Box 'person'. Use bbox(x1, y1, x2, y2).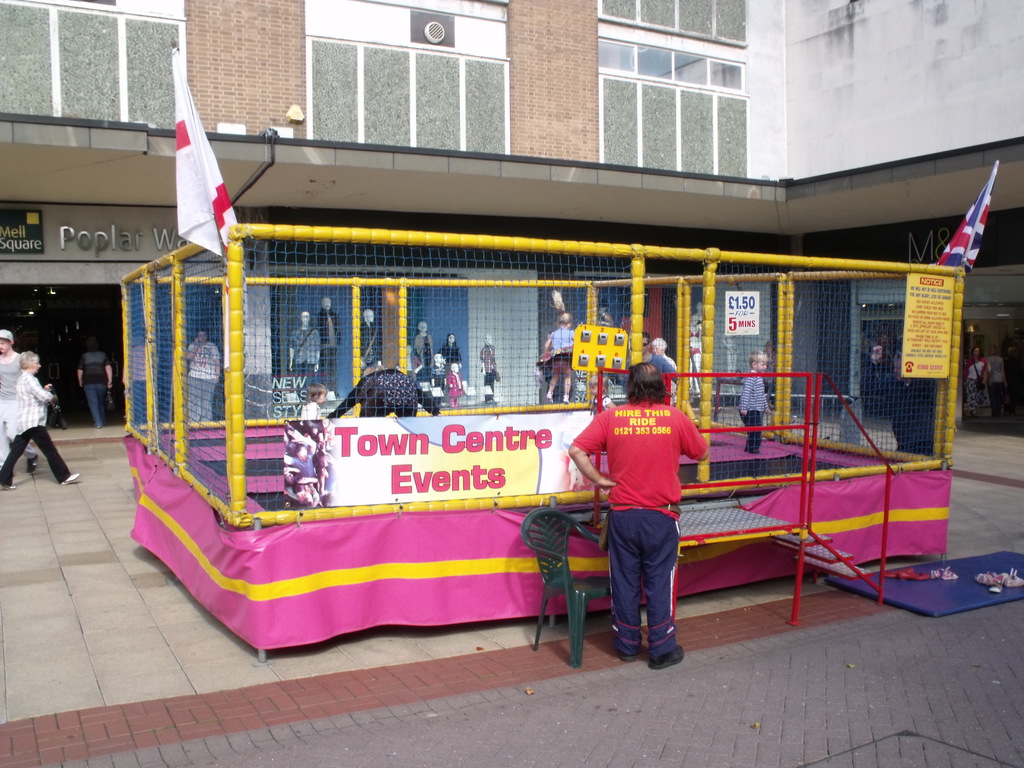
bbox(358, 304, 381, 365).
